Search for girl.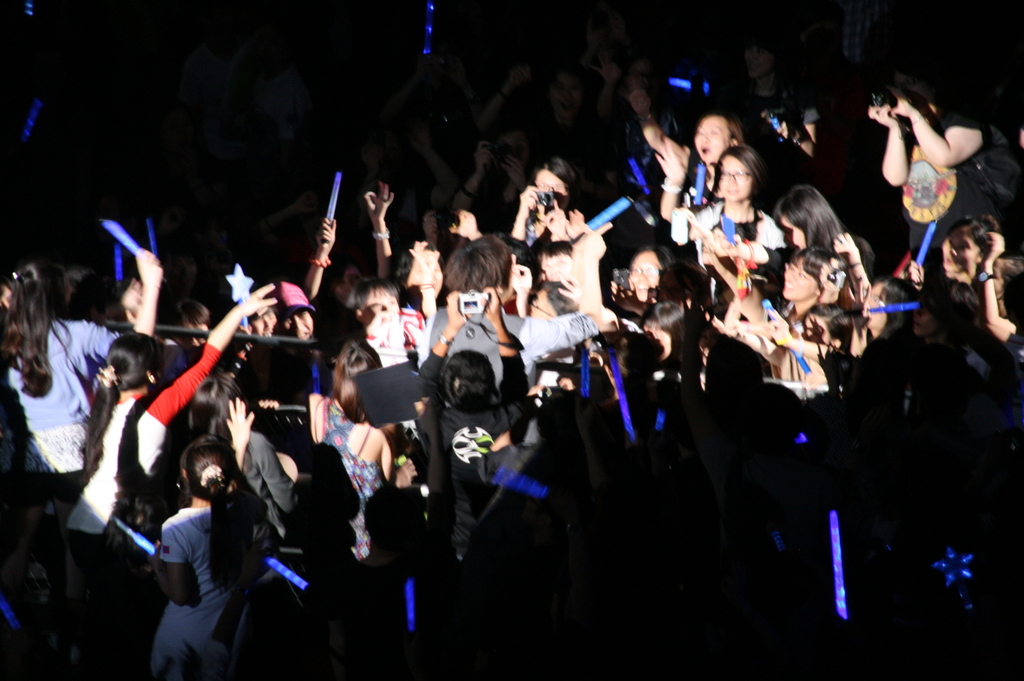
Found at (518, 62, 605, 186).
